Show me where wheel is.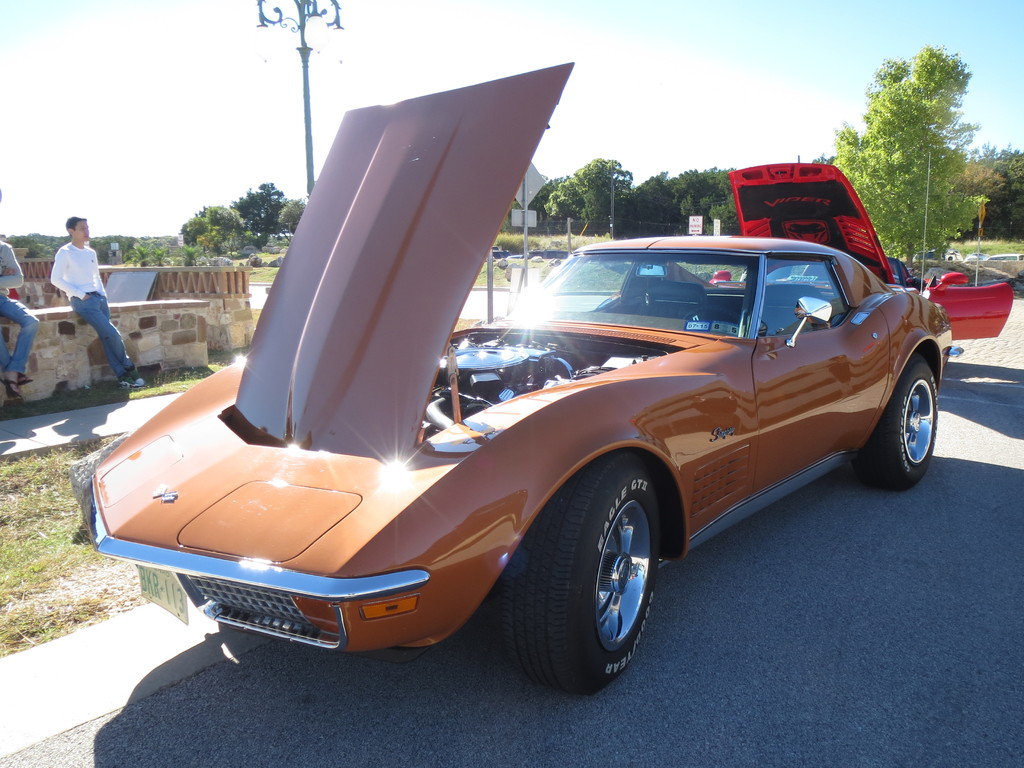
wheel is at (854,354,939,489).
